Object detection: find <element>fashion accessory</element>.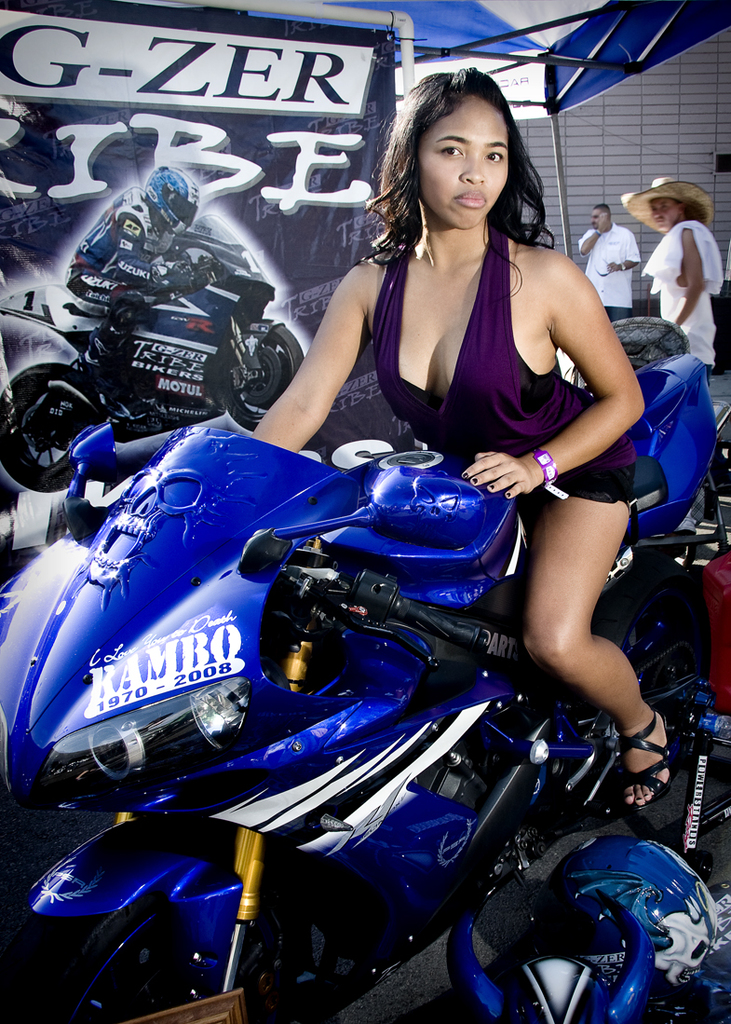
x1=535, y1=443, x2=570, y2=501.
